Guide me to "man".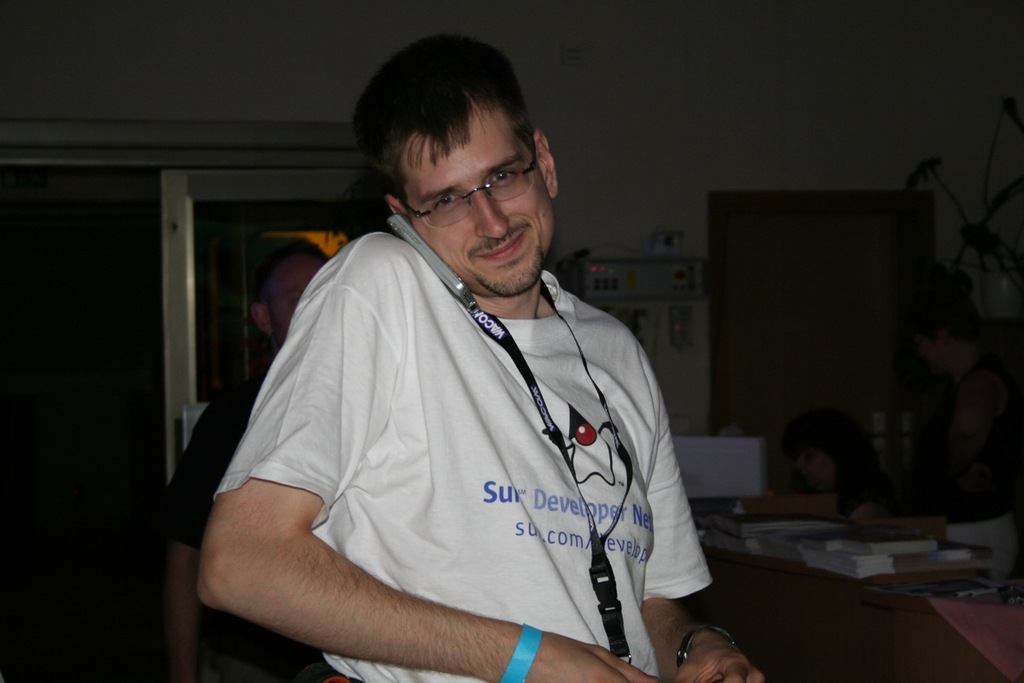
Guidance: Rect(164, 236, 340, 682).
